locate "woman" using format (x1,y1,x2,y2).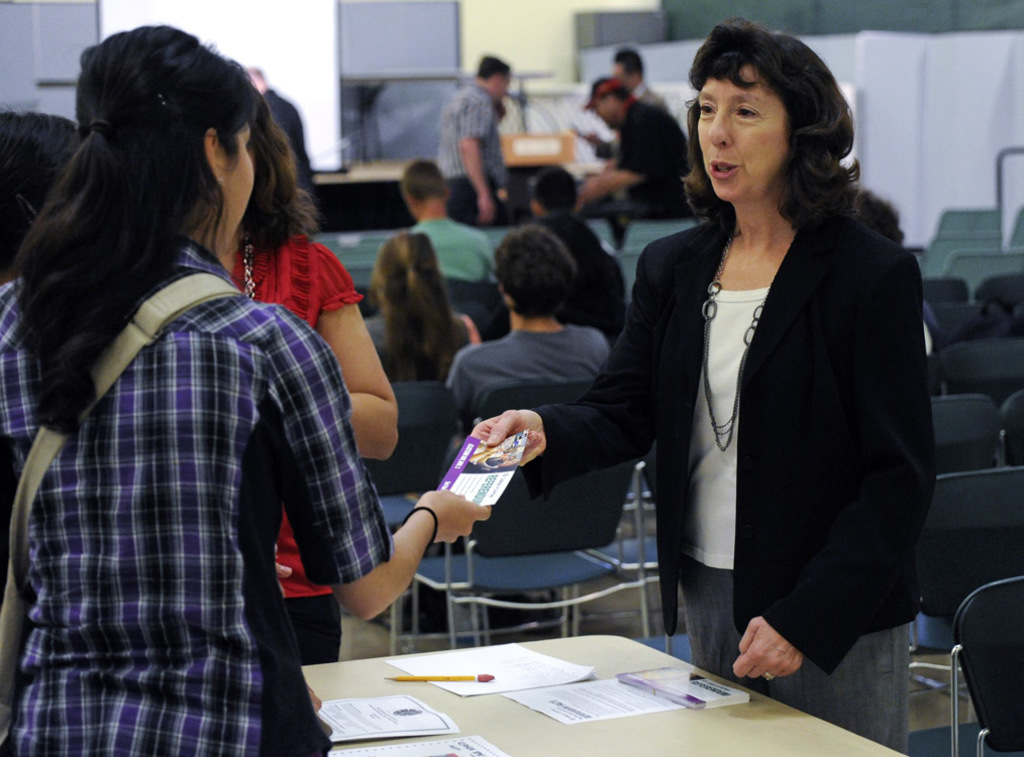
(0,111,83,293).
